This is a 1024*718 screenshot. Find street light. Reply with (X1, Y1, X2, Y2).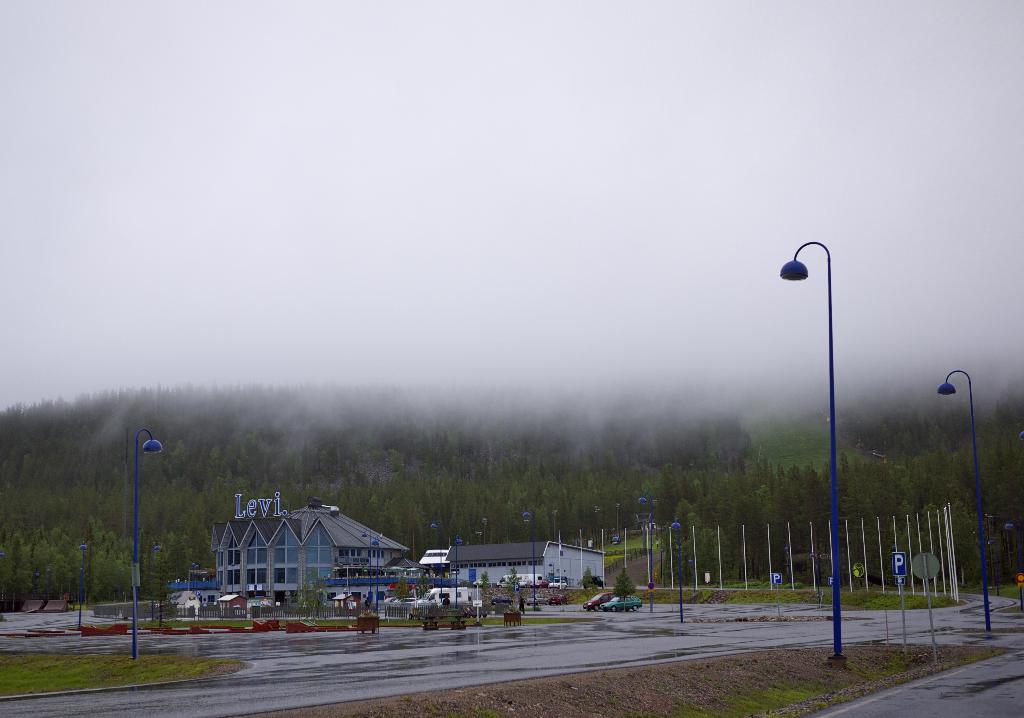
(483, 516, 487, 545).
